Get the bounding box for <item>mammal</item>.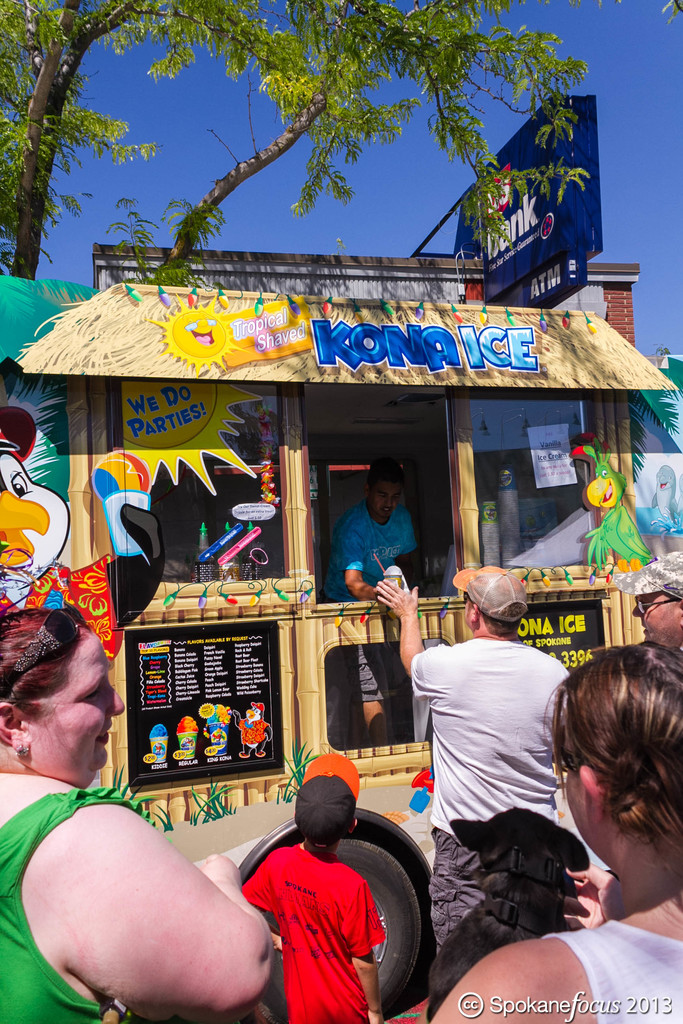
box=[378, 559, 569, 949].
